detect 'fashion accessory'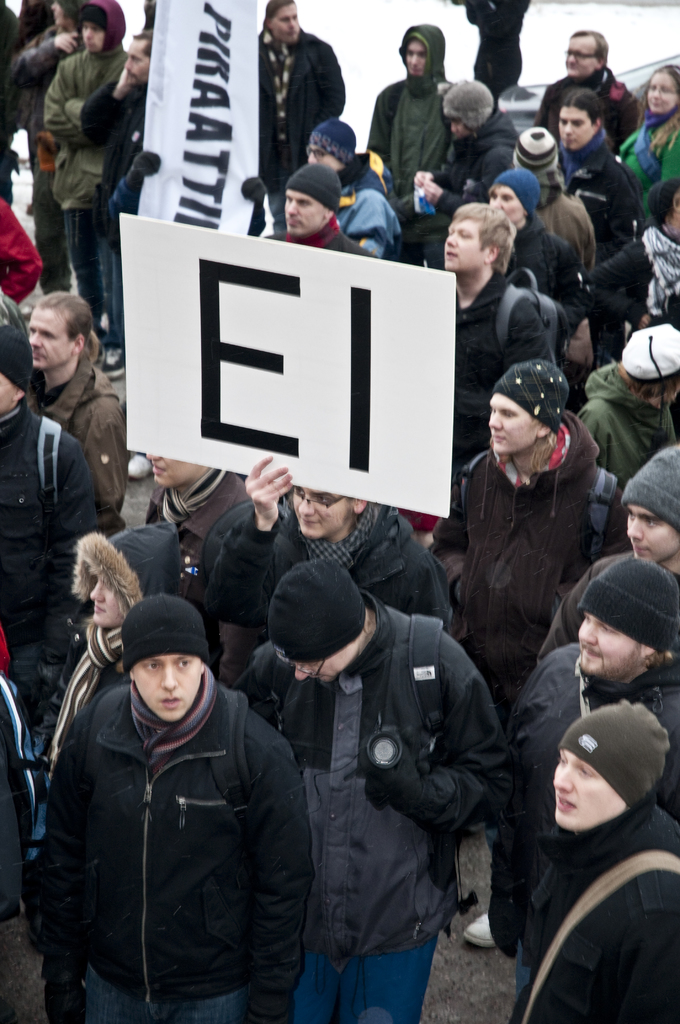
<bbox>264, 557, 365, 664</bbox>
